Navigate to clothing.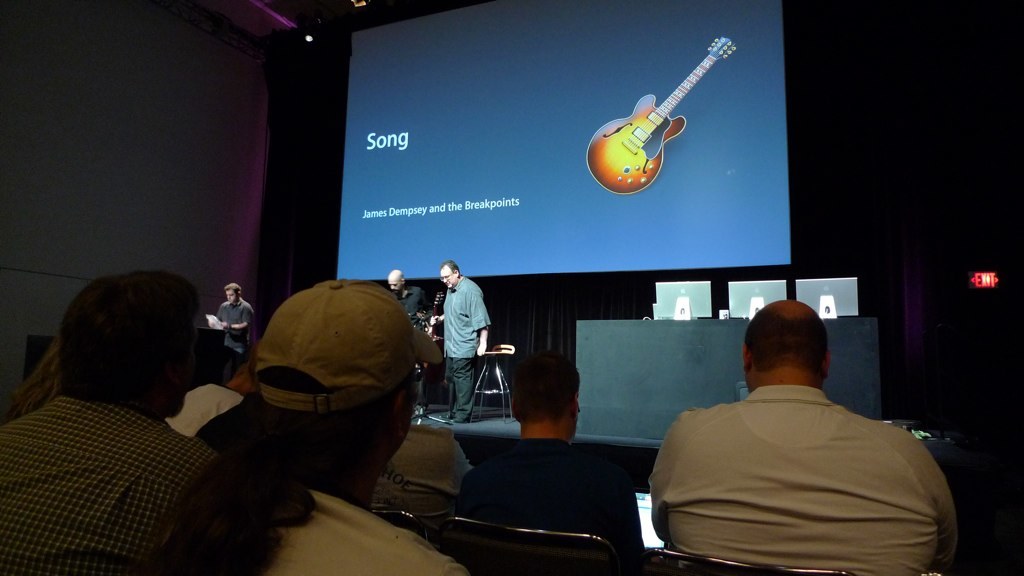
Navigation target: {"x1": 662, "y1": 349, "x2": 945, "y2": 568}.
